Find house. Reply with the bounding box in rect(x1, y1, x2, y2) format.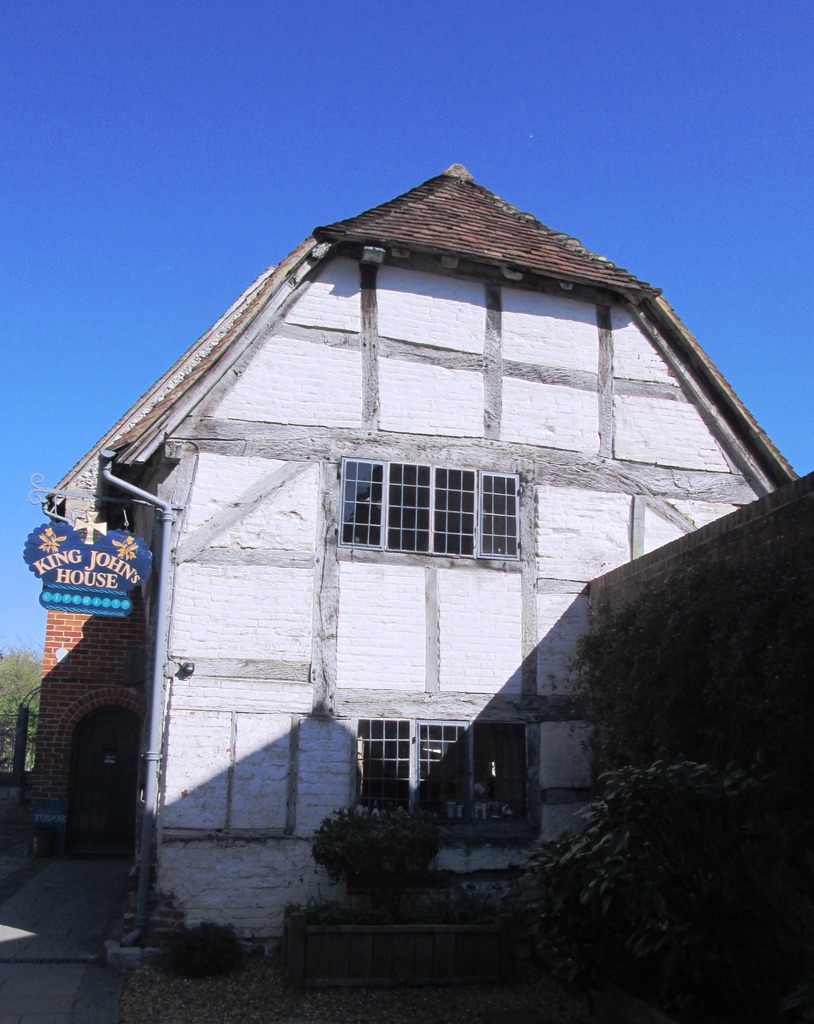
rect(88, 193, 770, 800).
